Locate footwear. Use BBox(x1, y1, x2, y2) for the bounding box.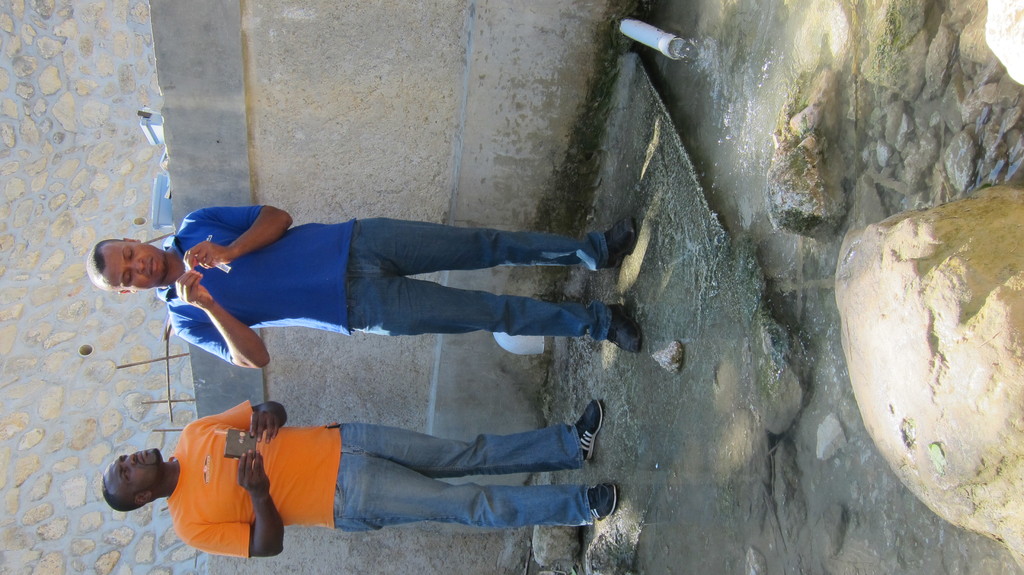
BBox(553, 400, 613, 468).
